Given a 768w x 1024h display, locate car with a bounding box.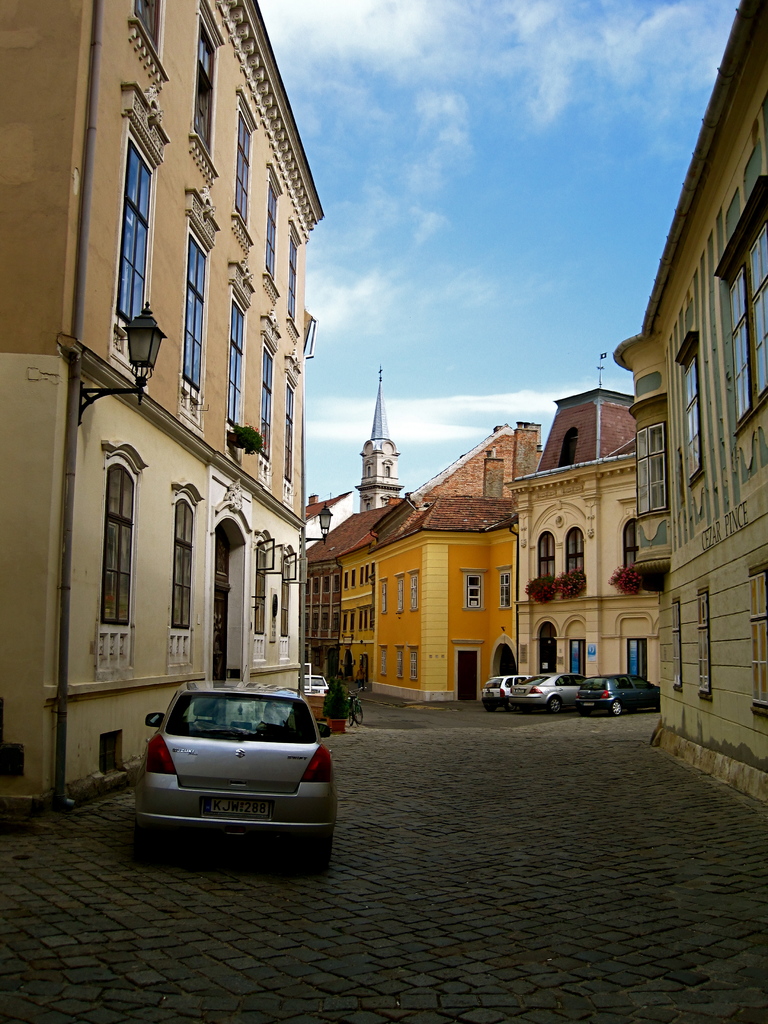
Located: bbox(126, 678, 349, 860).
